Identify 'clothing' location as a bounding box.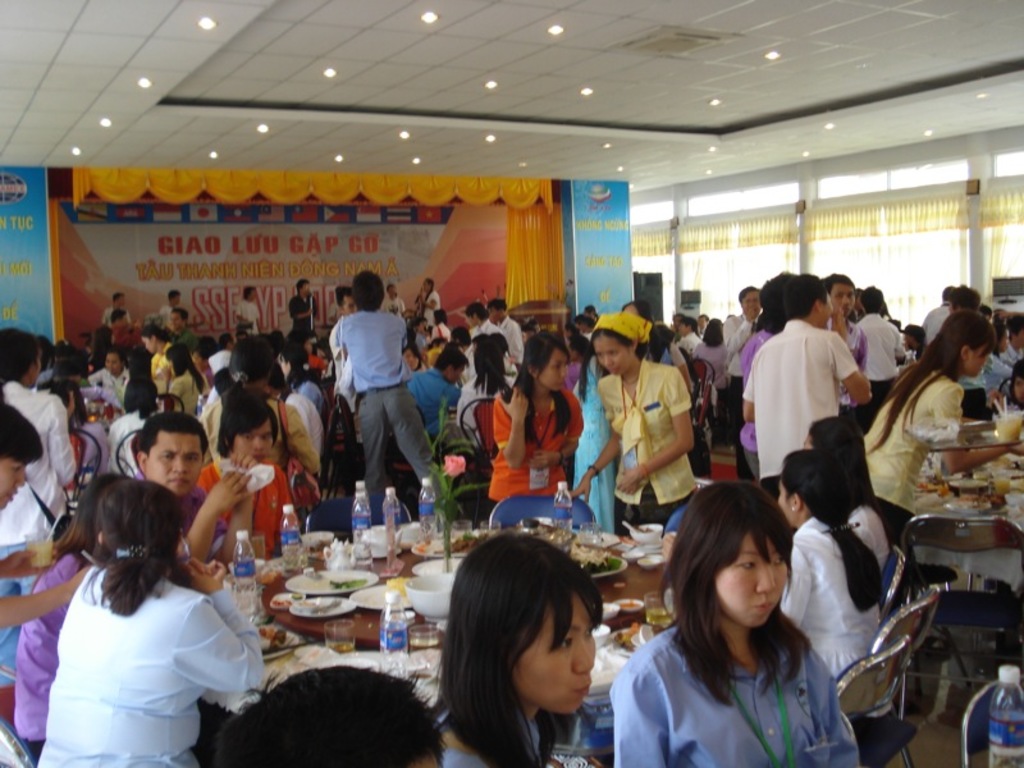
bbox(451, 374, 512, 447).
